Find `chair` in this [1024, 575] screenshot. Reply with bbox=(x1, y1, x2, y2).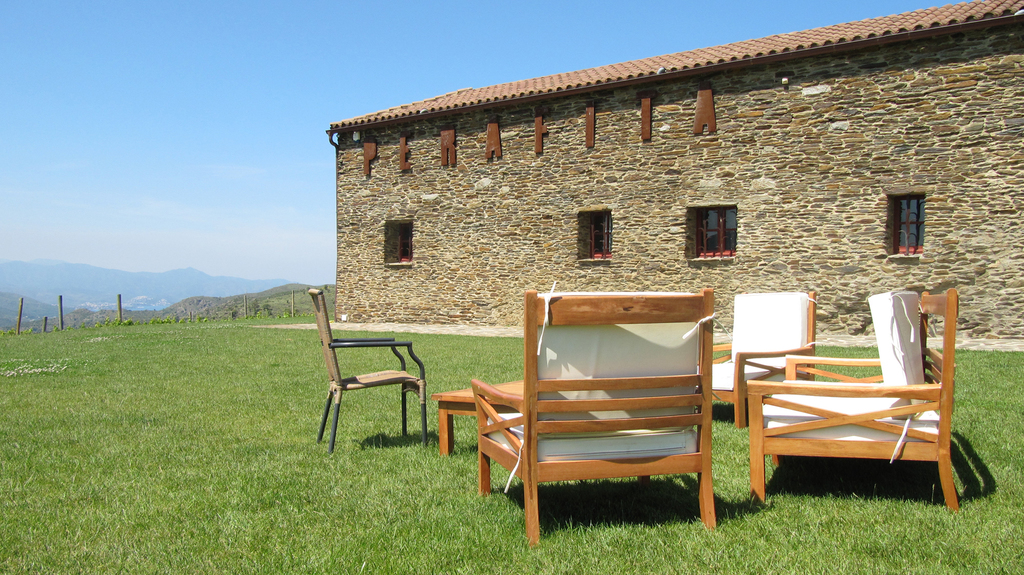
bbox=(694, 292, 816, 426).
